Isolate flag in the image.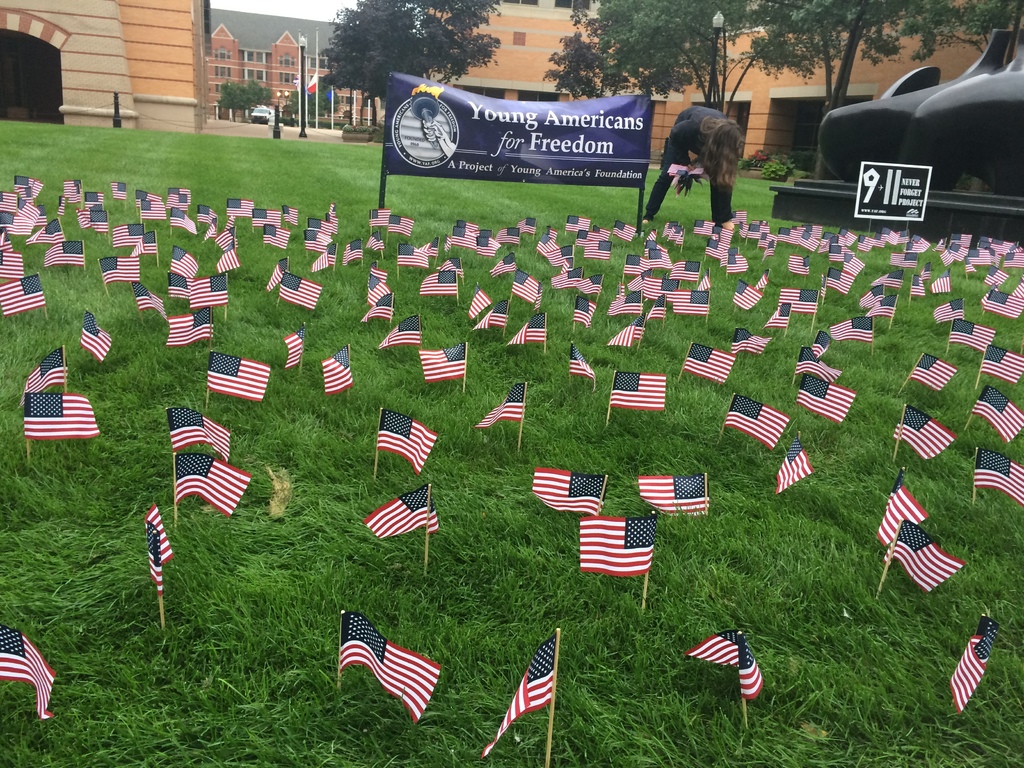
Isolated region: rect(111, 221, 144, 246).
